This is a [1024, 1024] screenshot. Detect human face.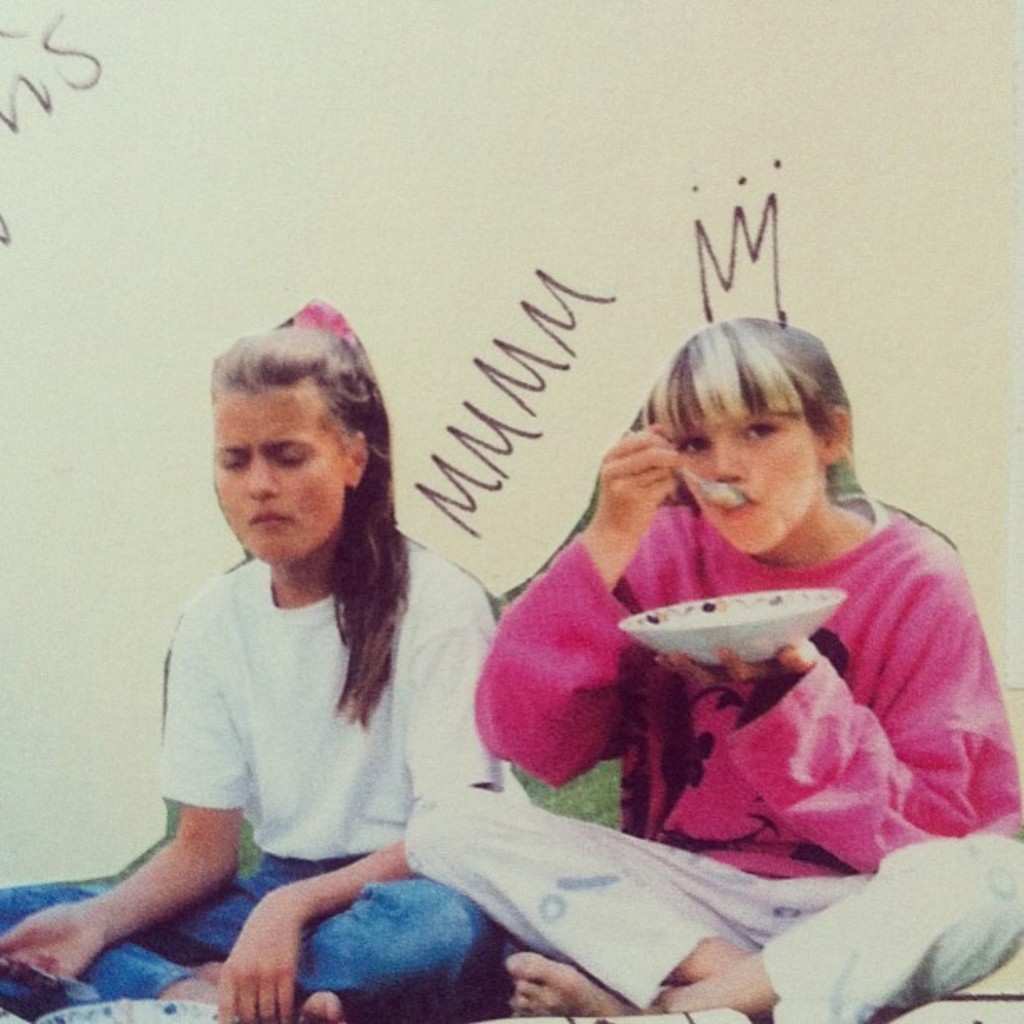
Rect(678, 410, 823, 556).
